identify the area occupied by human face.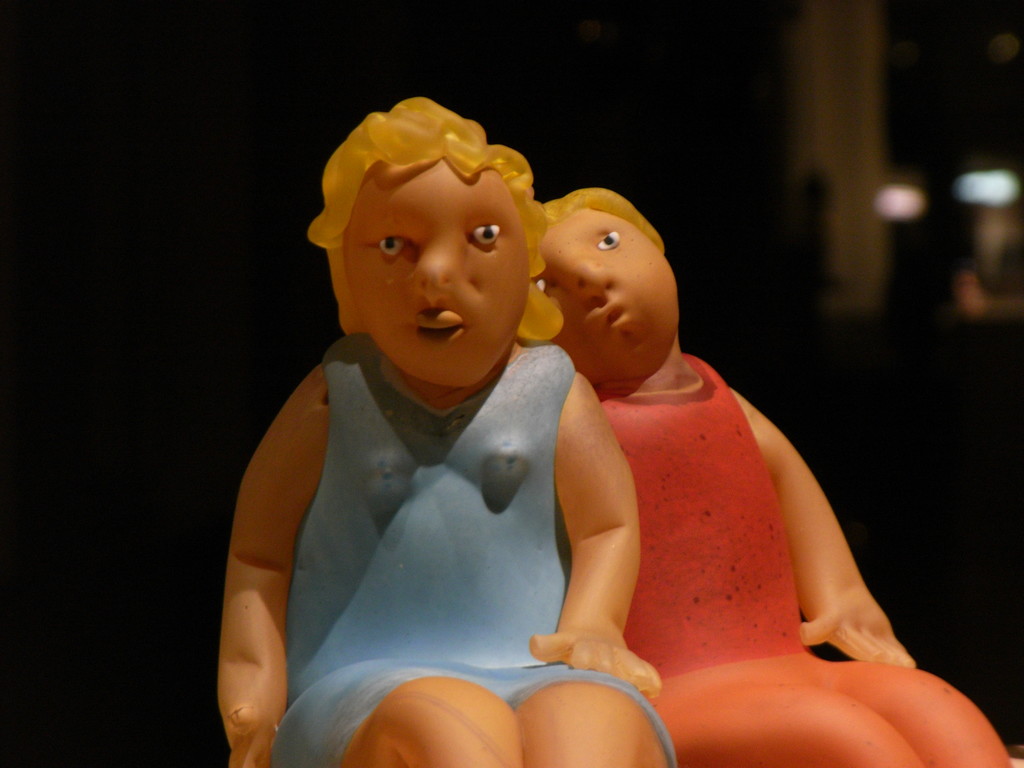
Area: detection(344, 161, 534, 383).
